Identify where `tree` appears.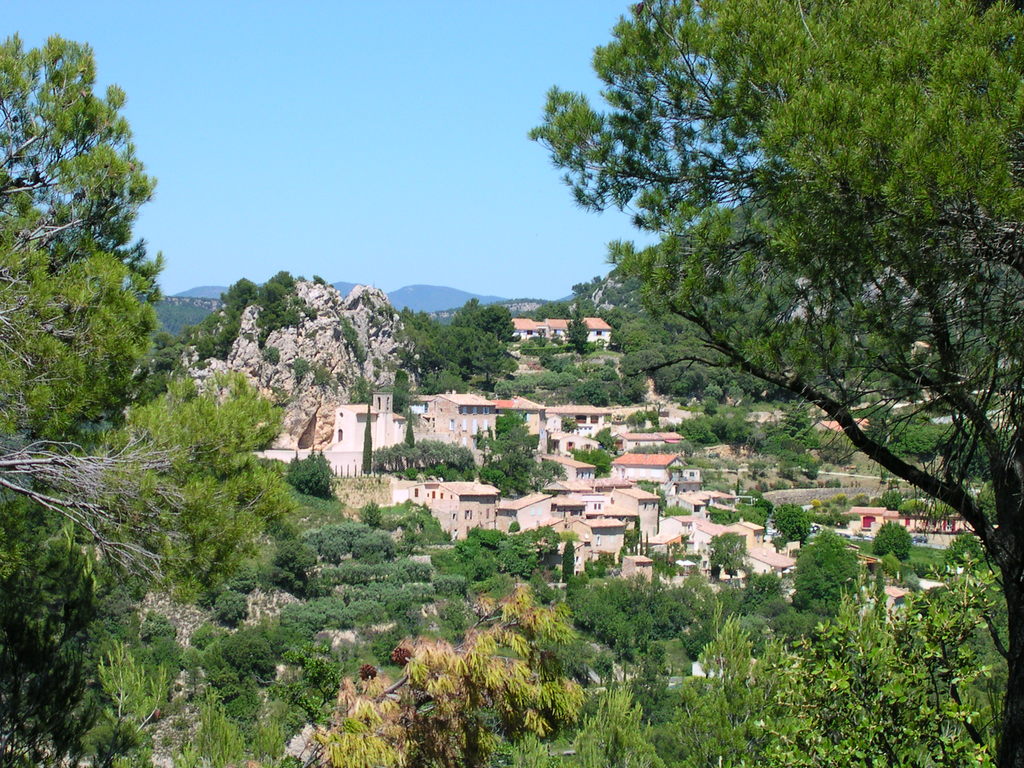
Appears at crop(407, 303, 515, 410).
